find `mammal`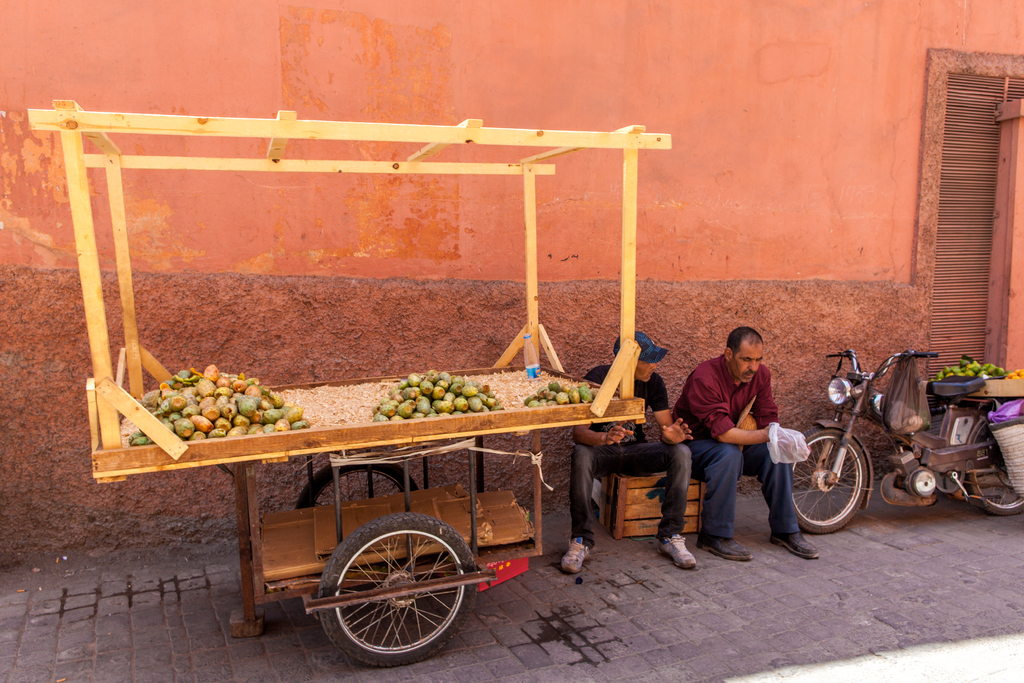
bbox(676, 329, 820, 559)
